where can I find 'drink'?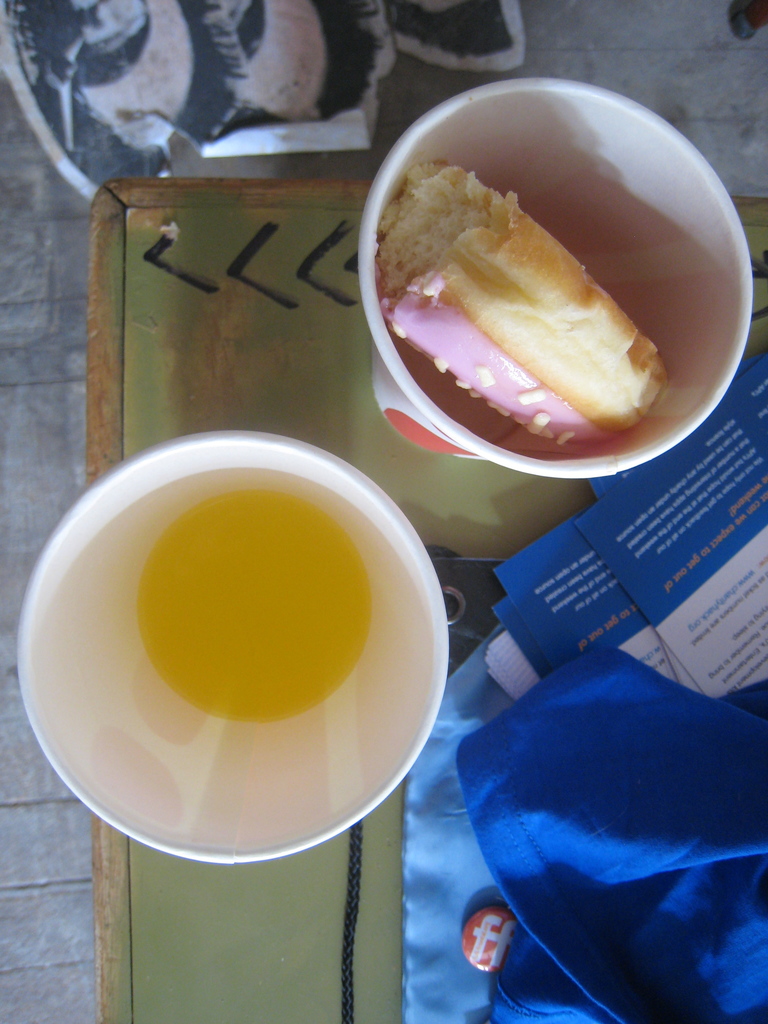
You can find it at [140,492,365,723].
